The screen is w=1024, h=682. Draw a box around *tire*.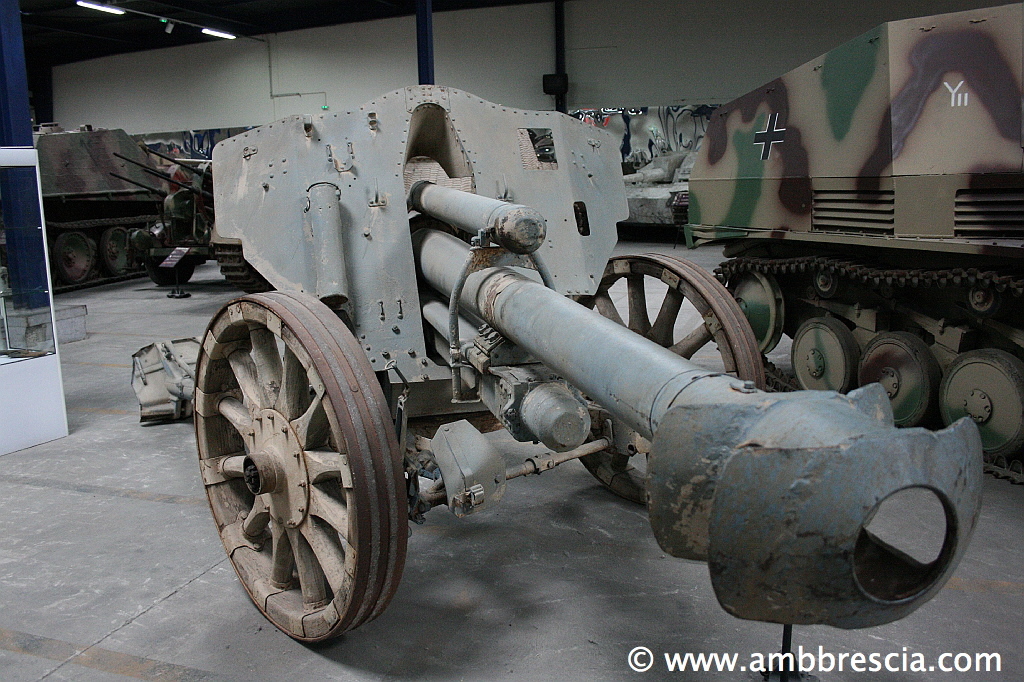
932, 344, 1023, 470.
